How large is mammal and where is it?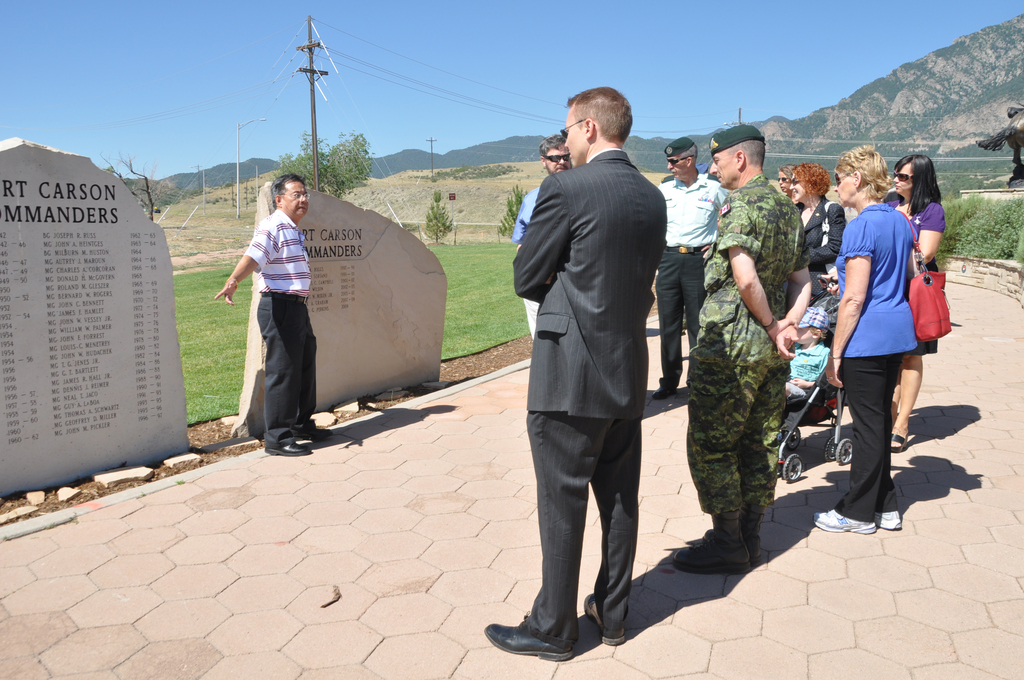
Bounding box: l=483, t=82, r=670, b=660.
